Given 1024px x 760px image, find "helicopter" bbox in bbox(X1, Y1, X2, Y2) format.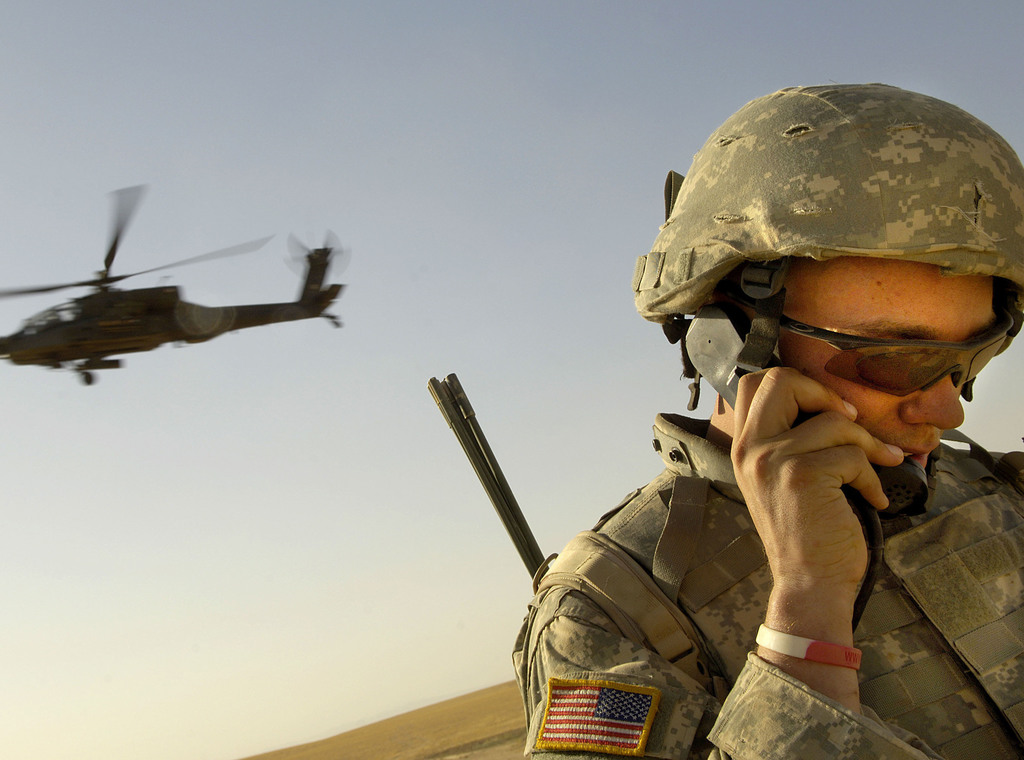
bbox(0, 184, 365, 387).
